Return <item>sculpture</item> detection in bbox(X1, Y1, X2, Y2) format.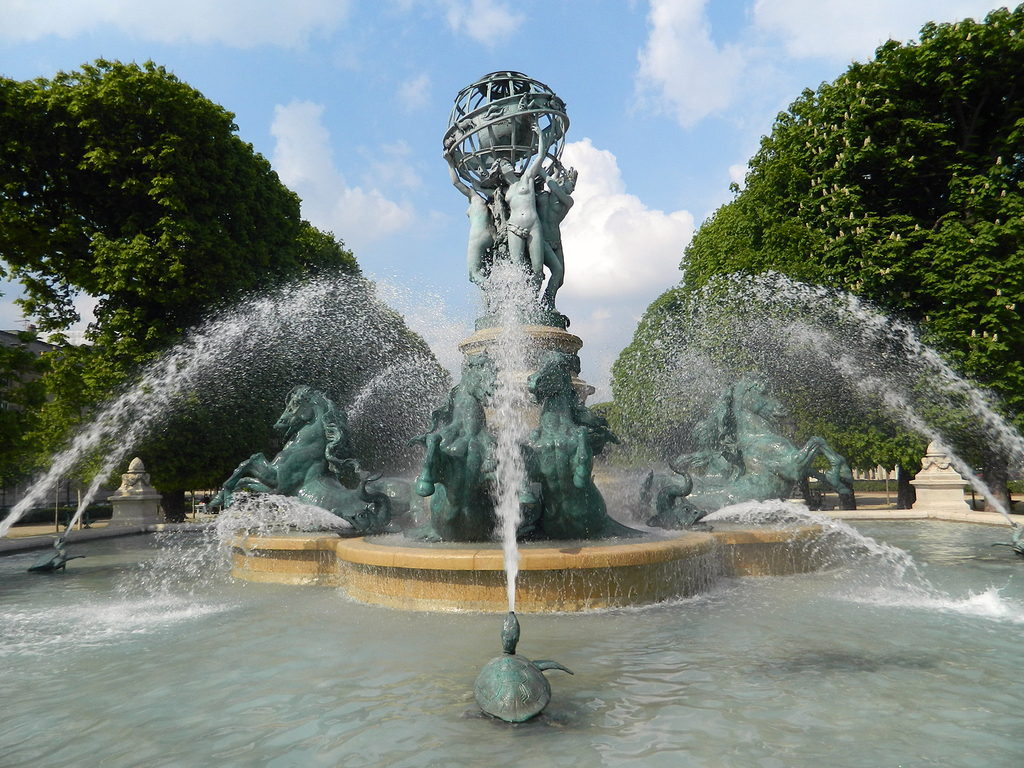
bbox(527, 164, 567, 309).
